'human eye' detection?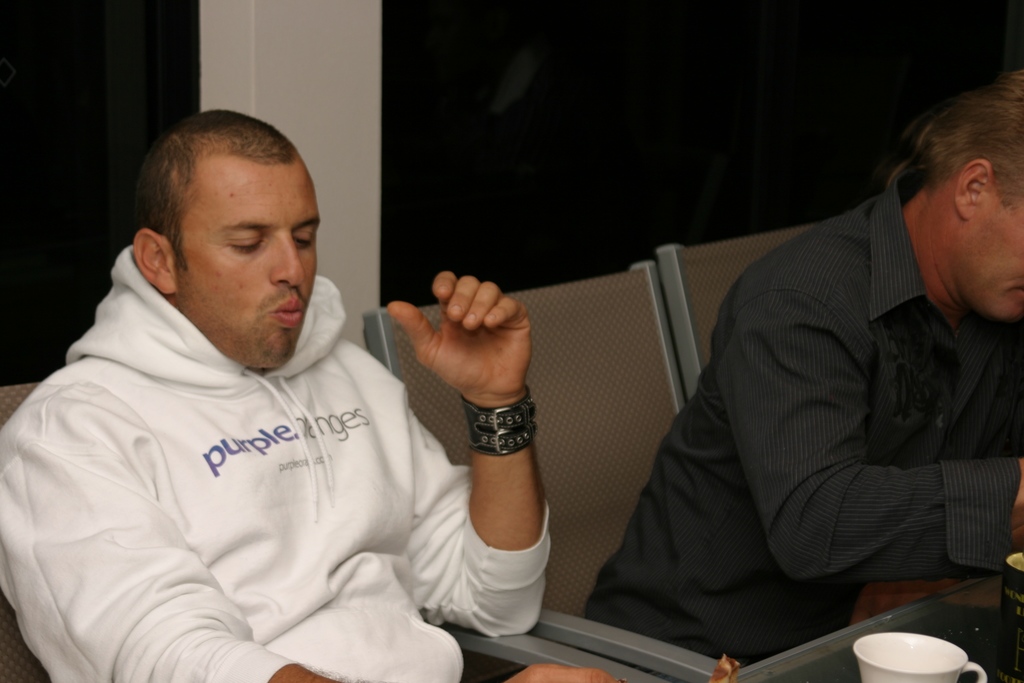
BBox(290, 228, 316, 252)
